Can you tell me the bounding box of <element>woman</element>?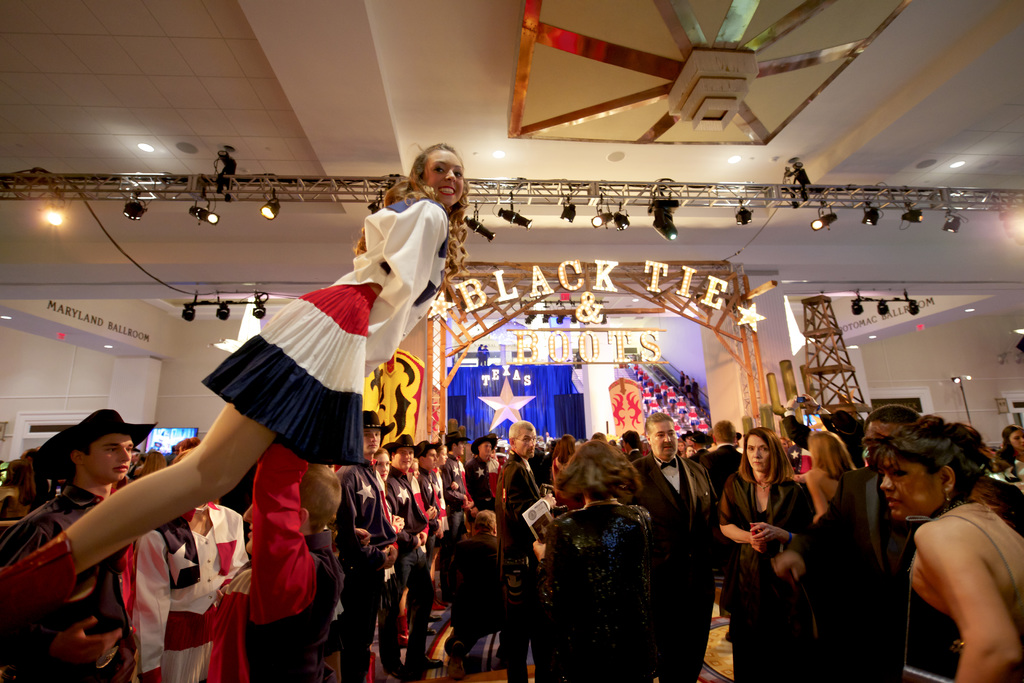
<region>545, 441, 669, 670</region>.
